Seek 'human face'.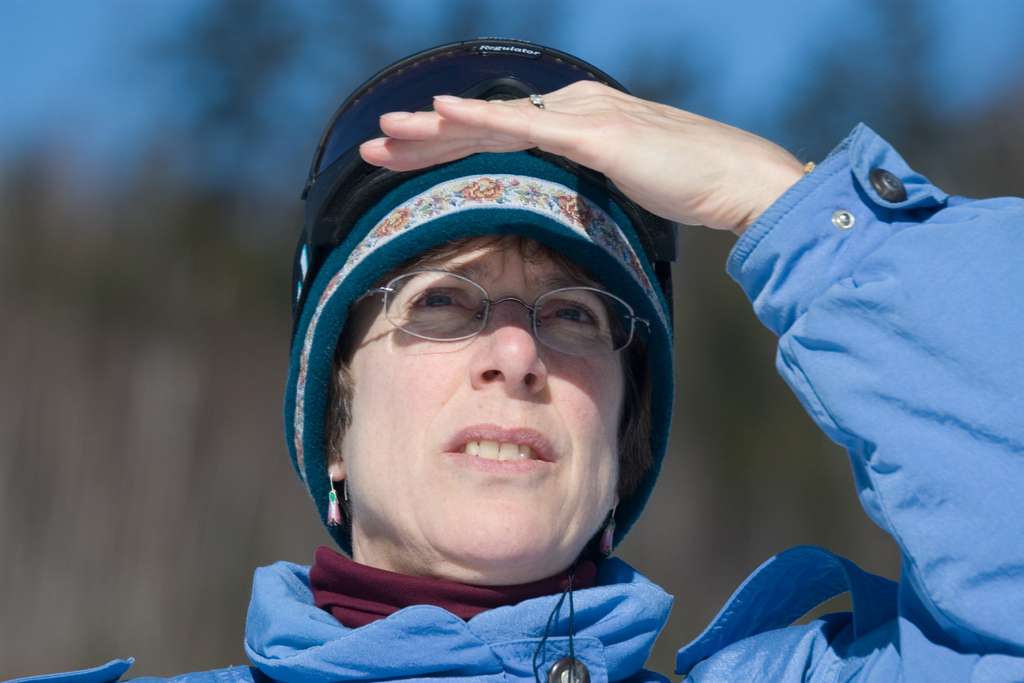
(337, 235, 652, 562).
